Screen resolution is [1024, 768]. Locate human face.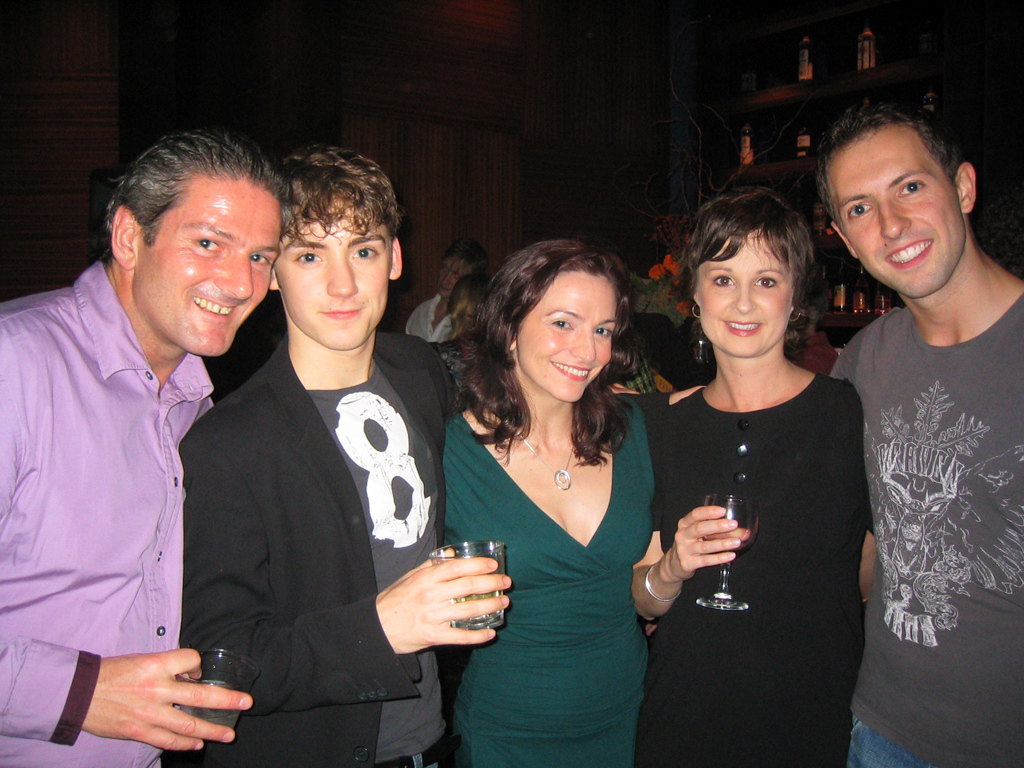
box=[833, 125, 967, 297].
